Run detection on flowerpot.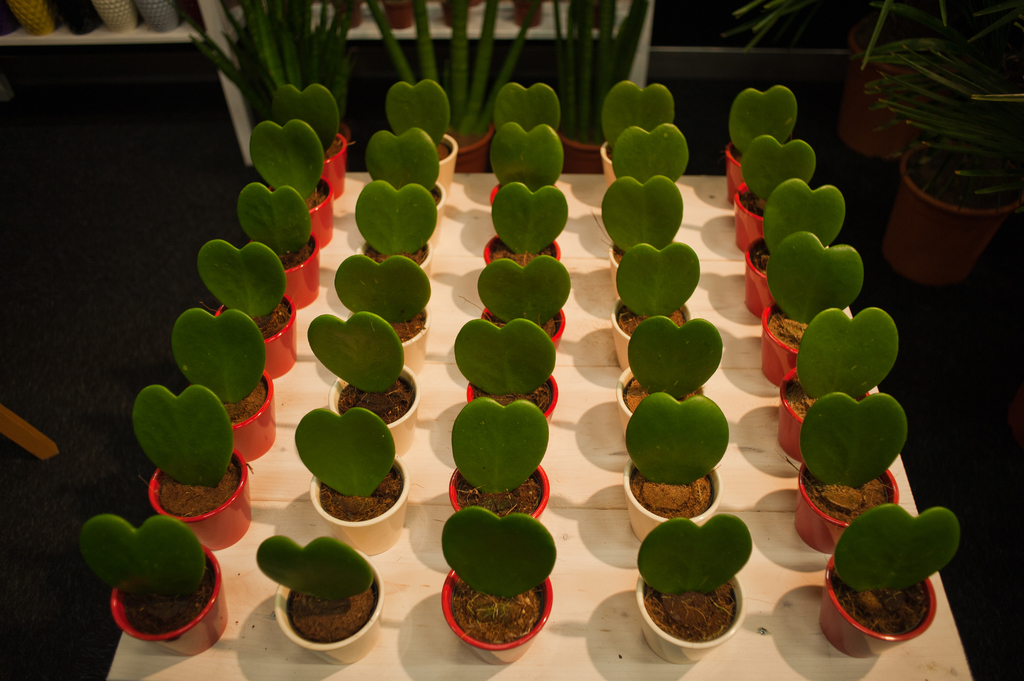
Result: x1=260, y1=229, x2=321, y2=307.
